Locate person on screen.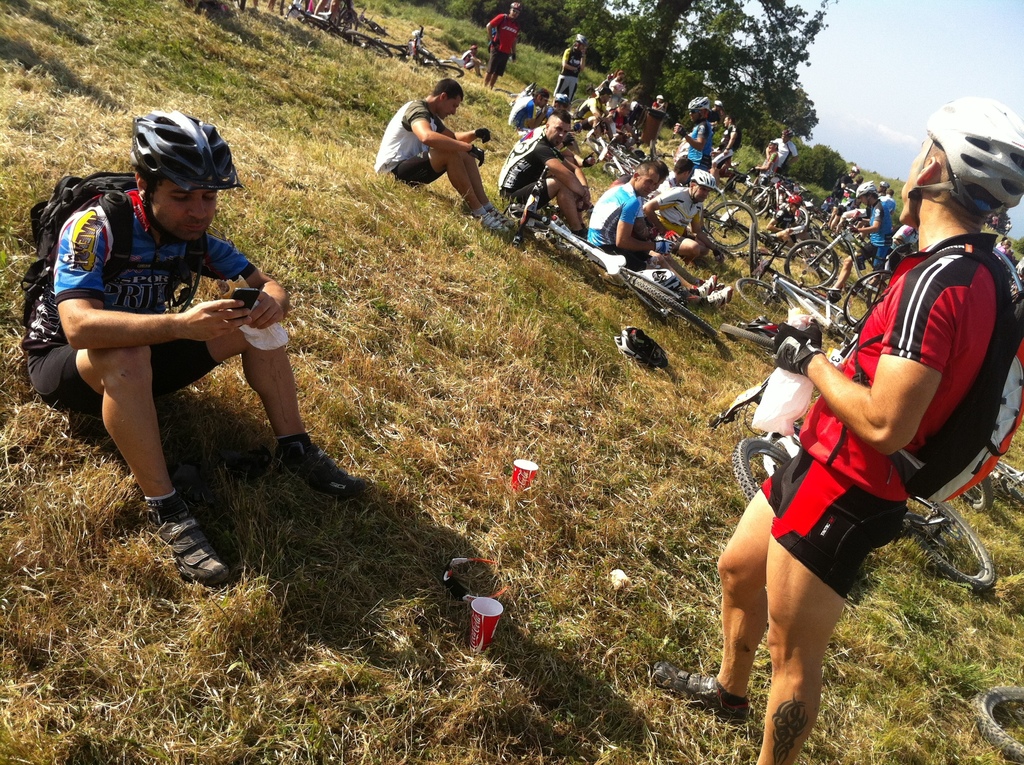
On screen at (459, 41, 481, 74).
